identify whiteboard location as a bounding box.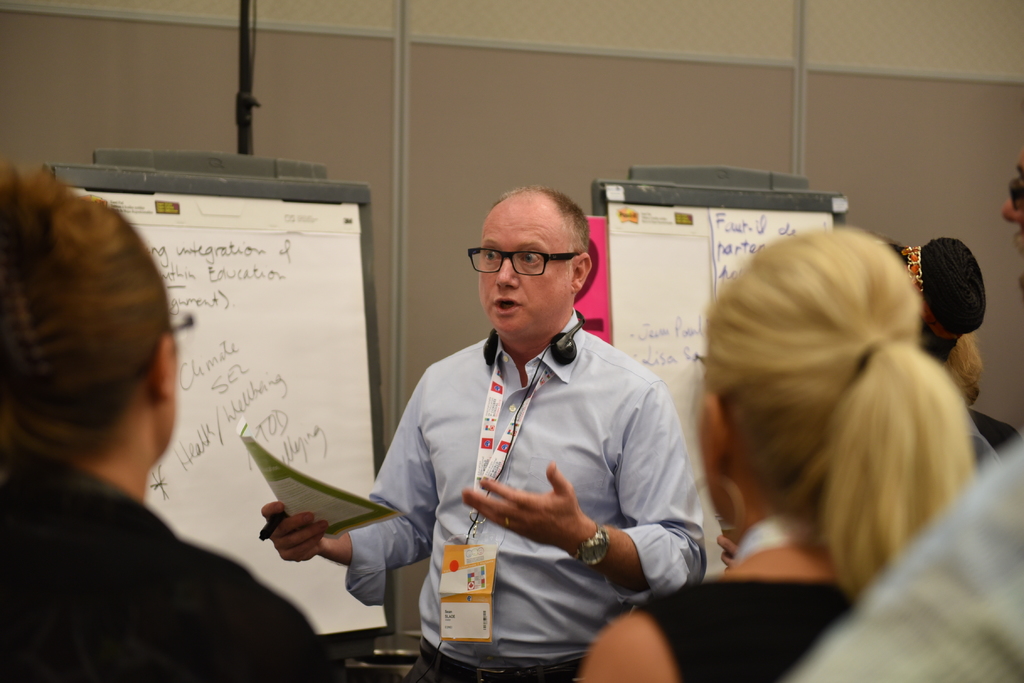
[48, 161, 397, 650].
